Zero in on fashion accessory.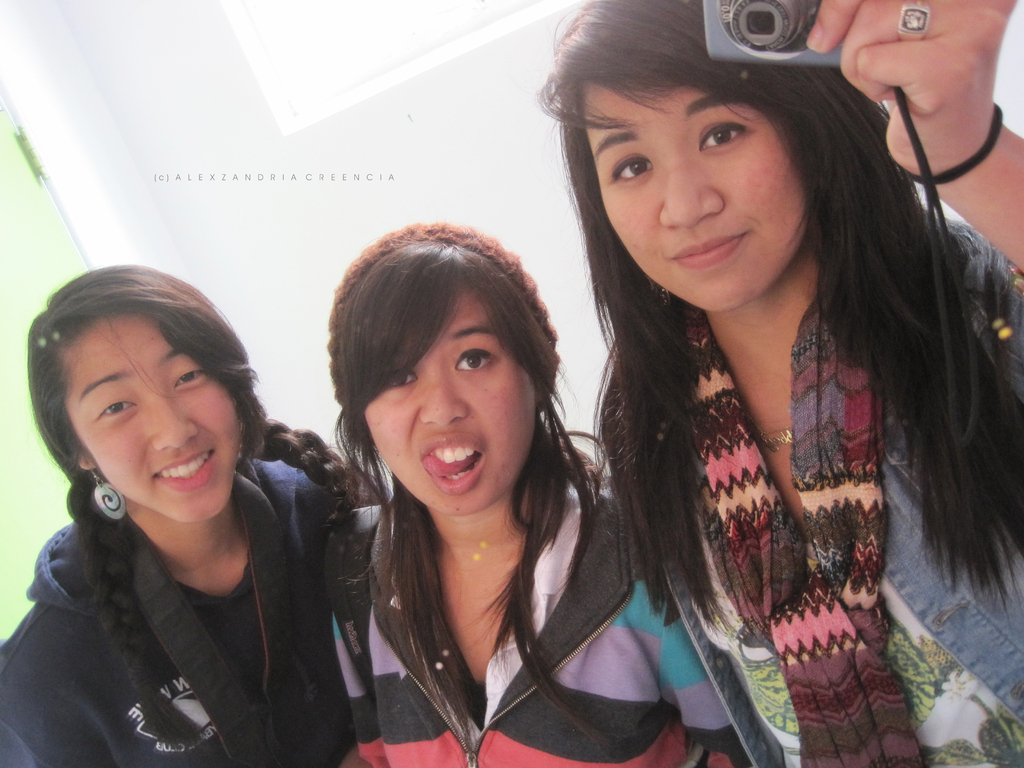
Zeroed in: [left=331, top=222, right=559, bottom=394].
